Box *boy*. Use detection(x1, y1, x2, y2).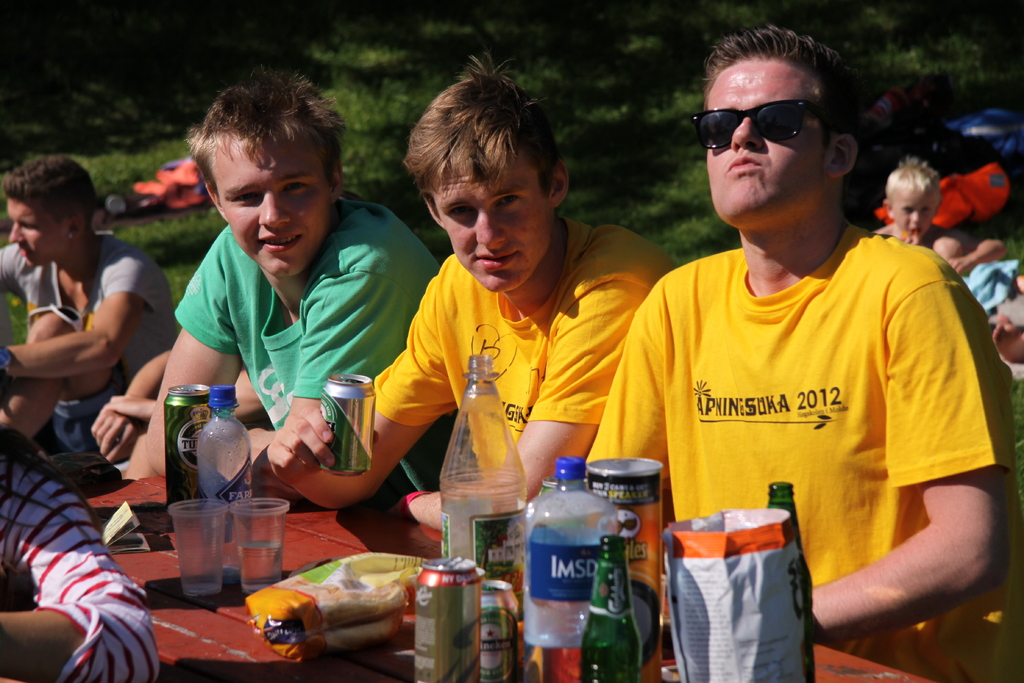
detection(584, 19, 1018, 645).
